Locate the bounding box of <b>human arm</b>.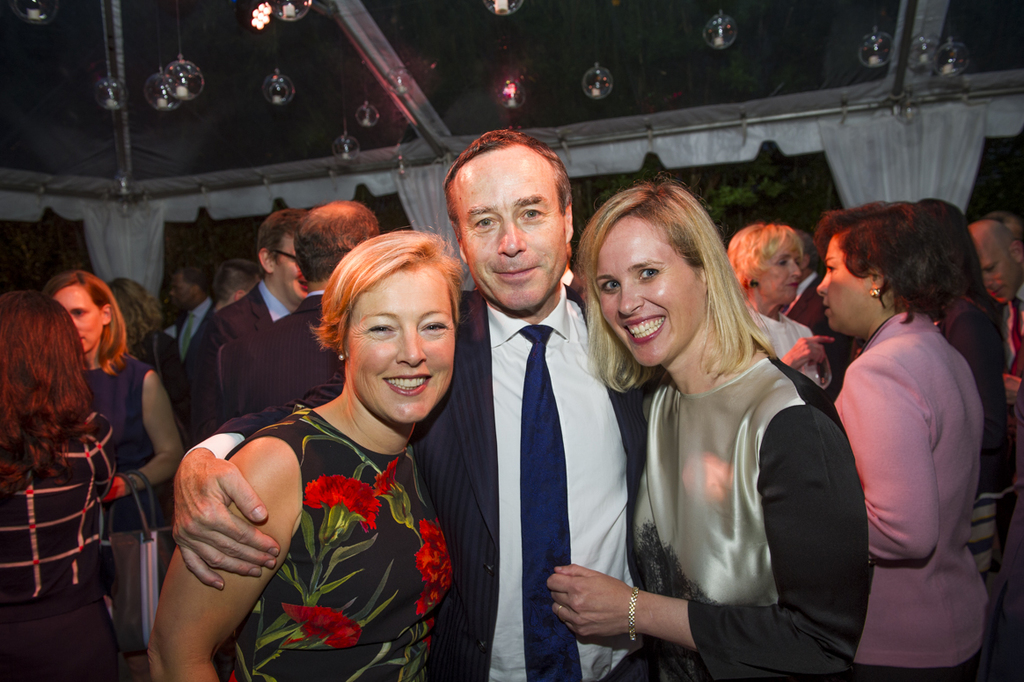
Bounding box: pyautogui.locateOnScreen(538, 400, 872, 676).
